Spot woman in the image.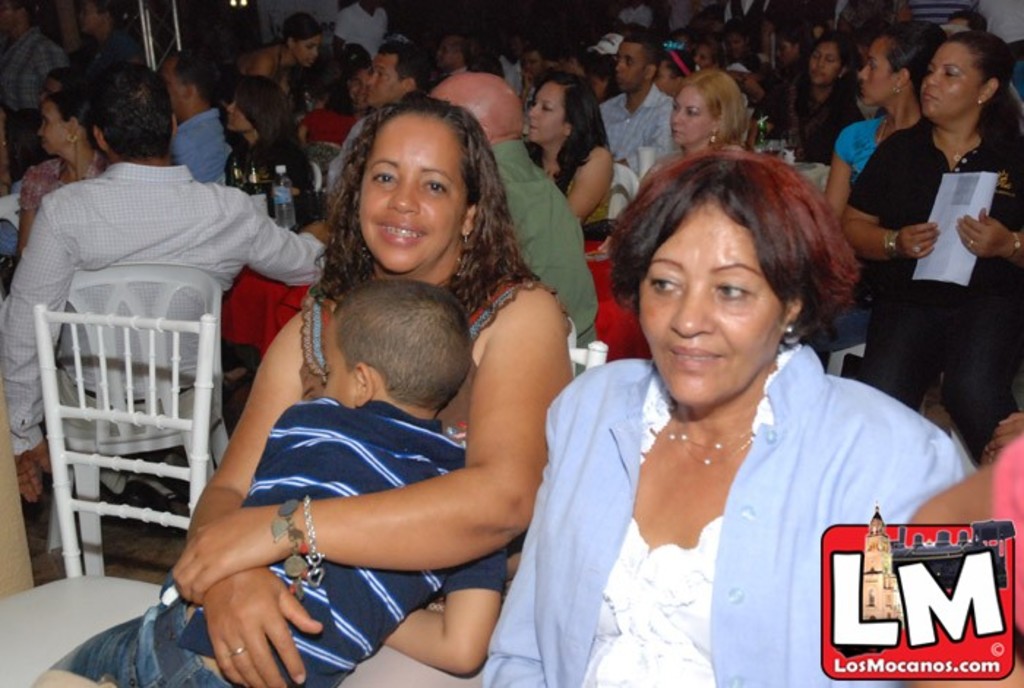
woman found at 18:92:116:249.
